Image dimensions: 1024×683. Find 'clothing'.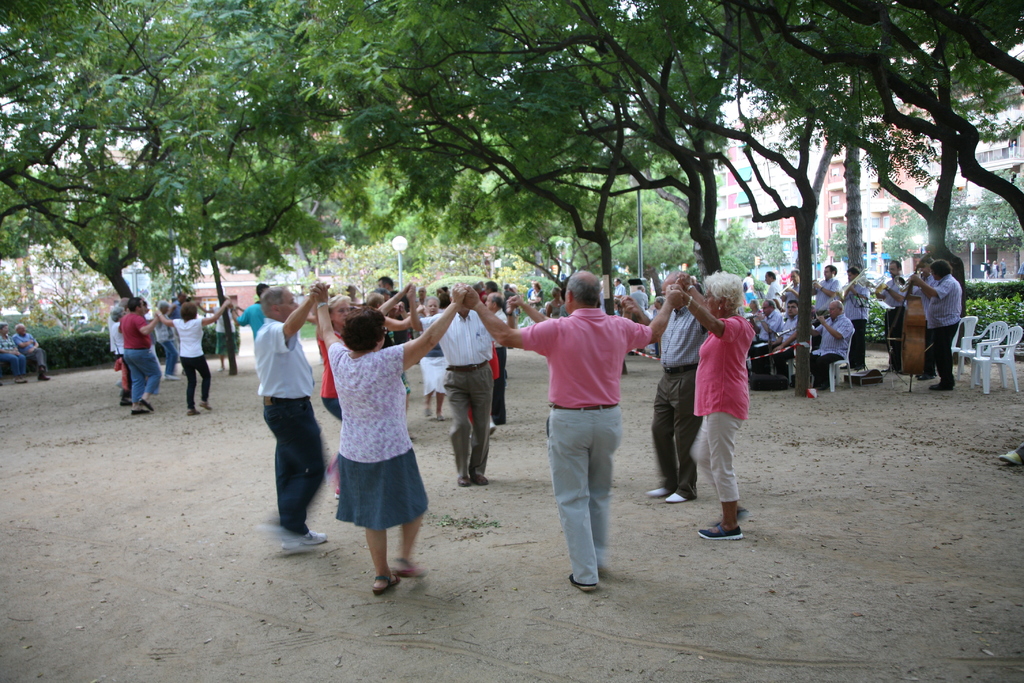
region(738, 278, 754, 299).
